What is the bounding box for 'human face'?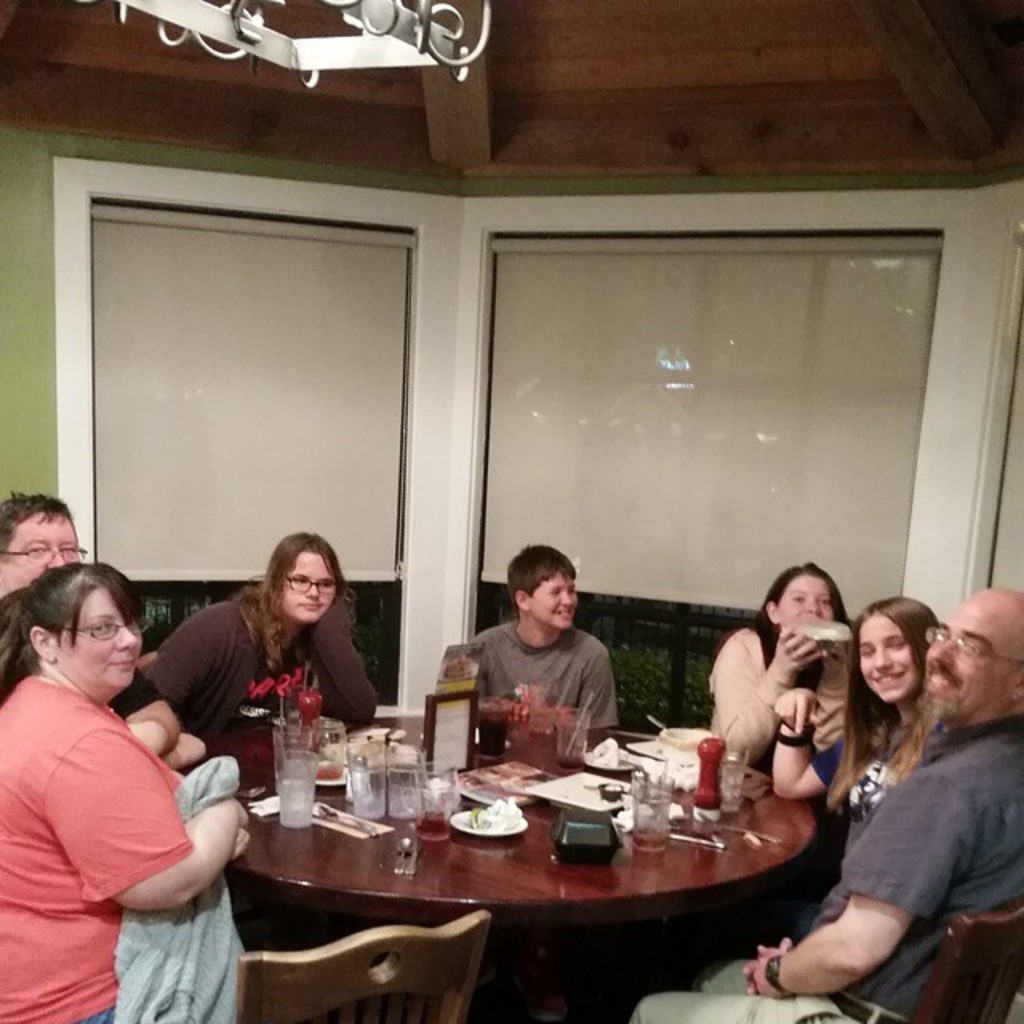
{"left": 854, "top": 613, "right": 912, "bottom": 702}.
